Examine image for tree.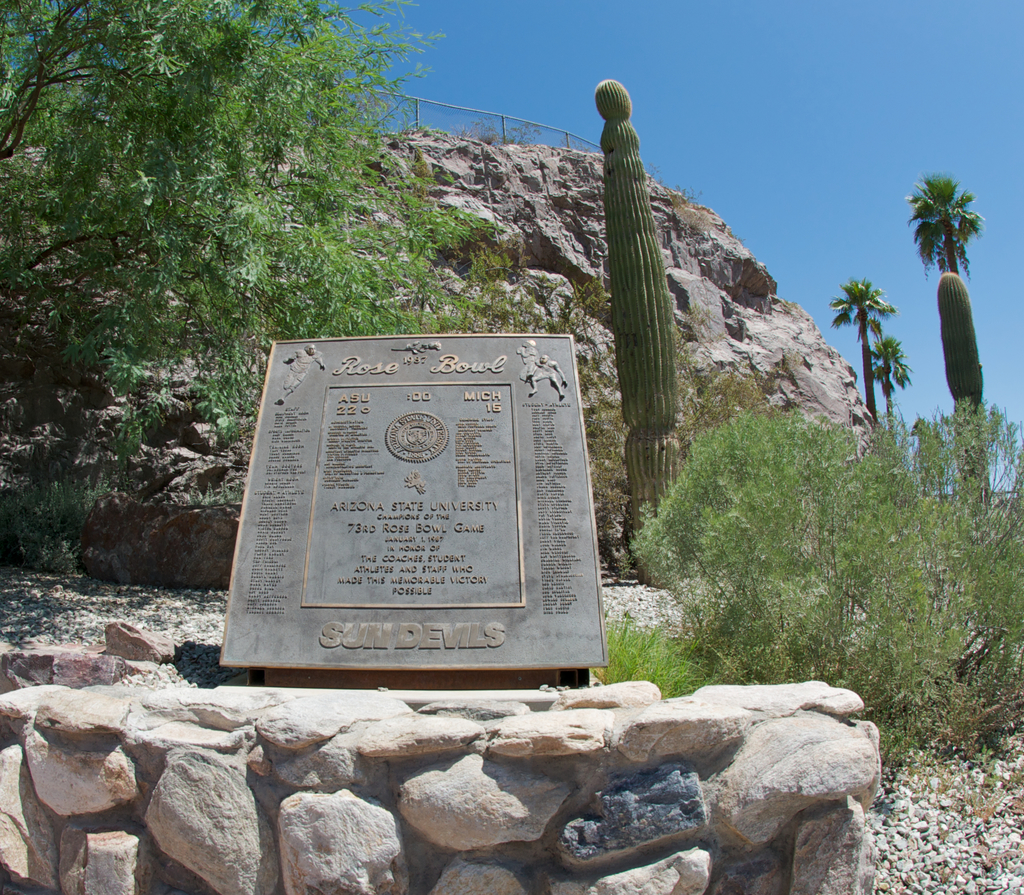
Examination result: bbox=[911, 171, 991, 272].
